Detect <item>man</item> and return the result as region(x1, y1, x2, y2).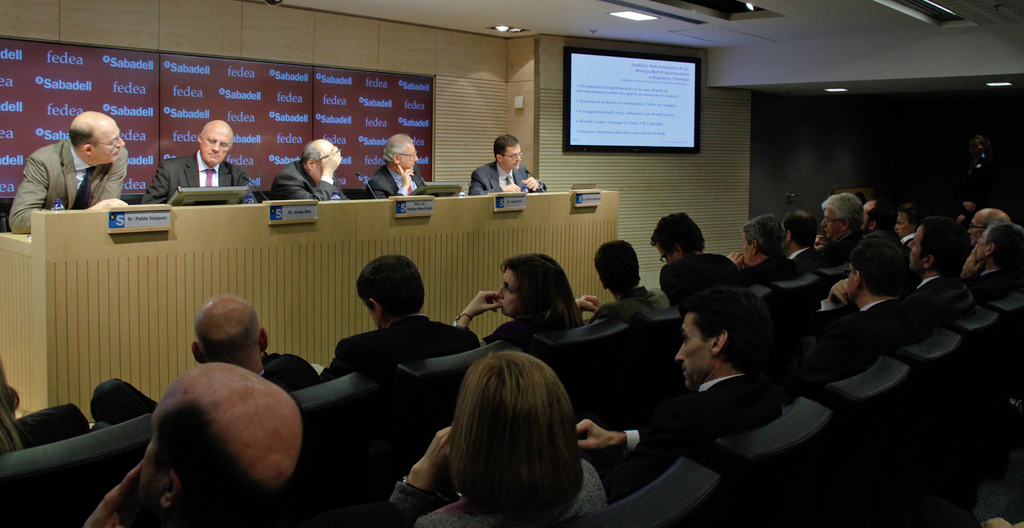
region(362, 135, 439, 198).
